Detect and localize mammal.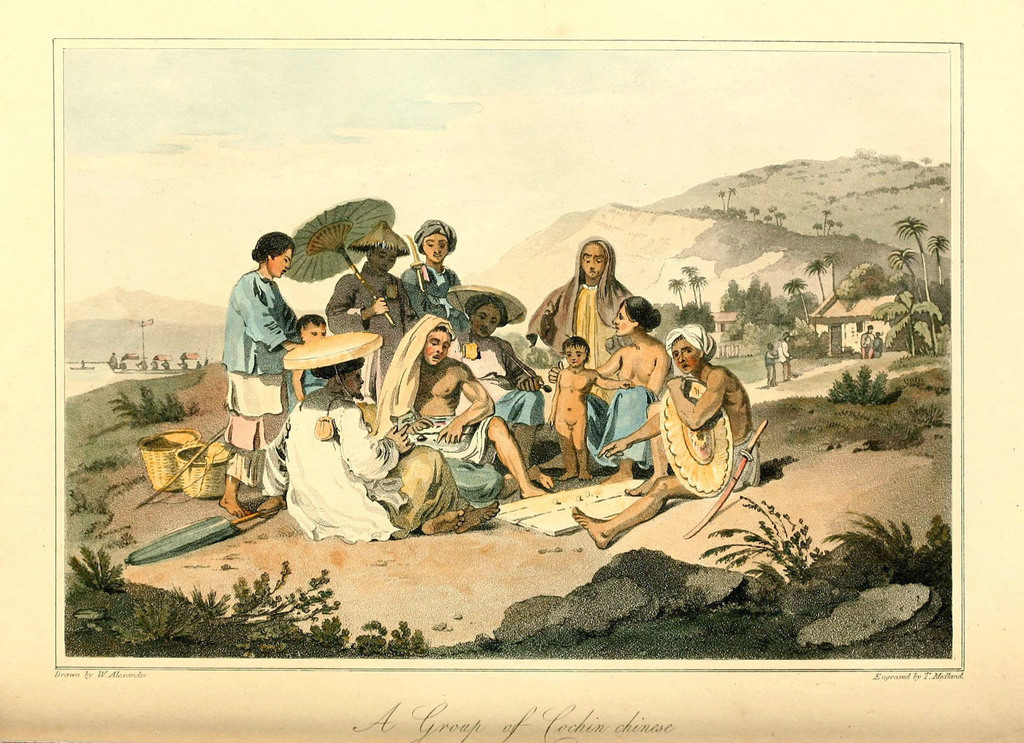
Localized at 106/351/116/368.
